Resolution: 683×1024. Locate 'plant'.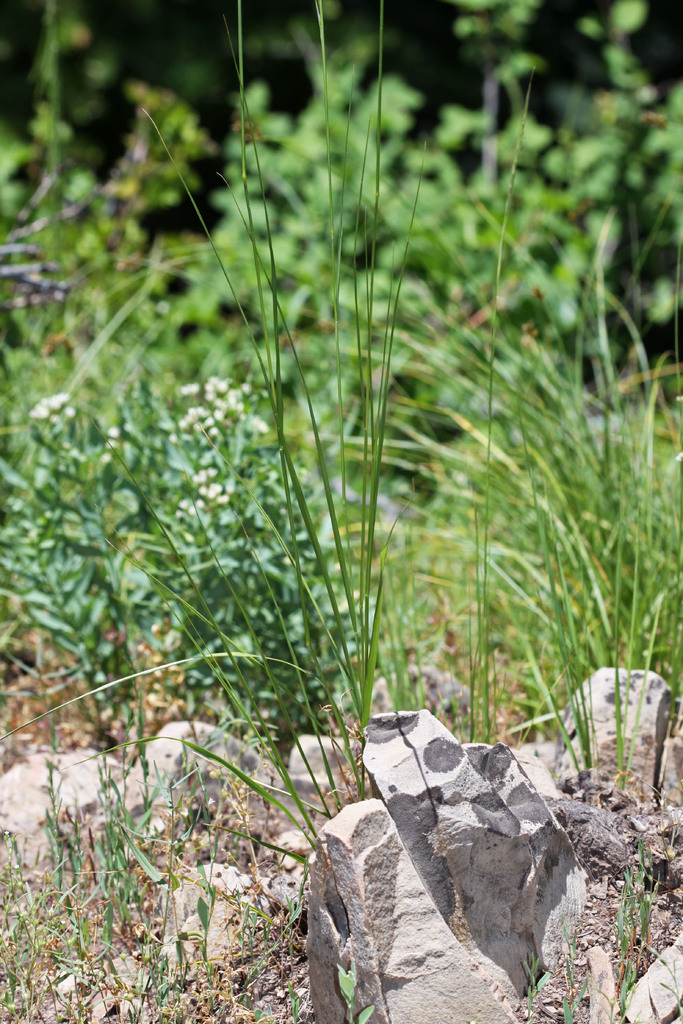
609 818 675 960.
